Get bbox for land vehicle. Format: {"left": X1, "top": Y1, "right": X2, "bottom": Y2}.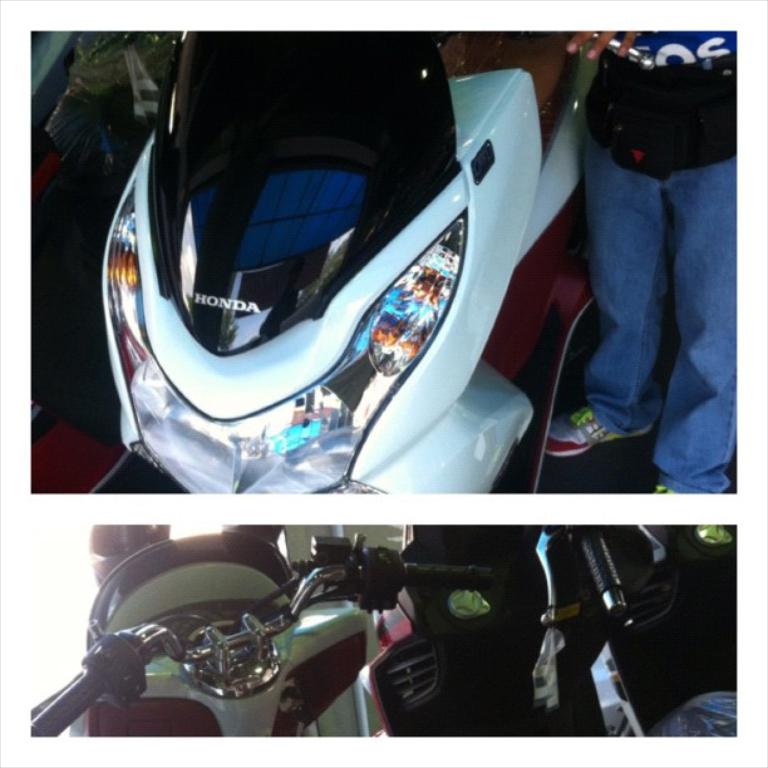
{"left": 365, "top": 523, "right": 735, "bottom": 738}.
